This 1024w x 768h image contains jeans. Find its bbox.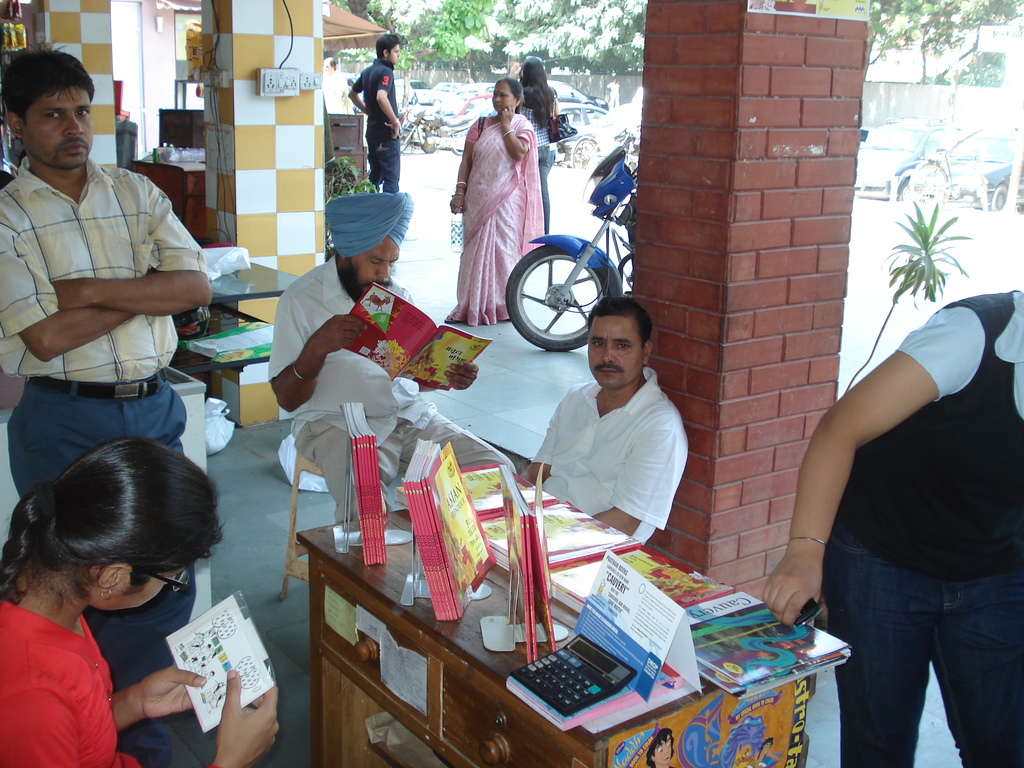
854:590:1000:751.
